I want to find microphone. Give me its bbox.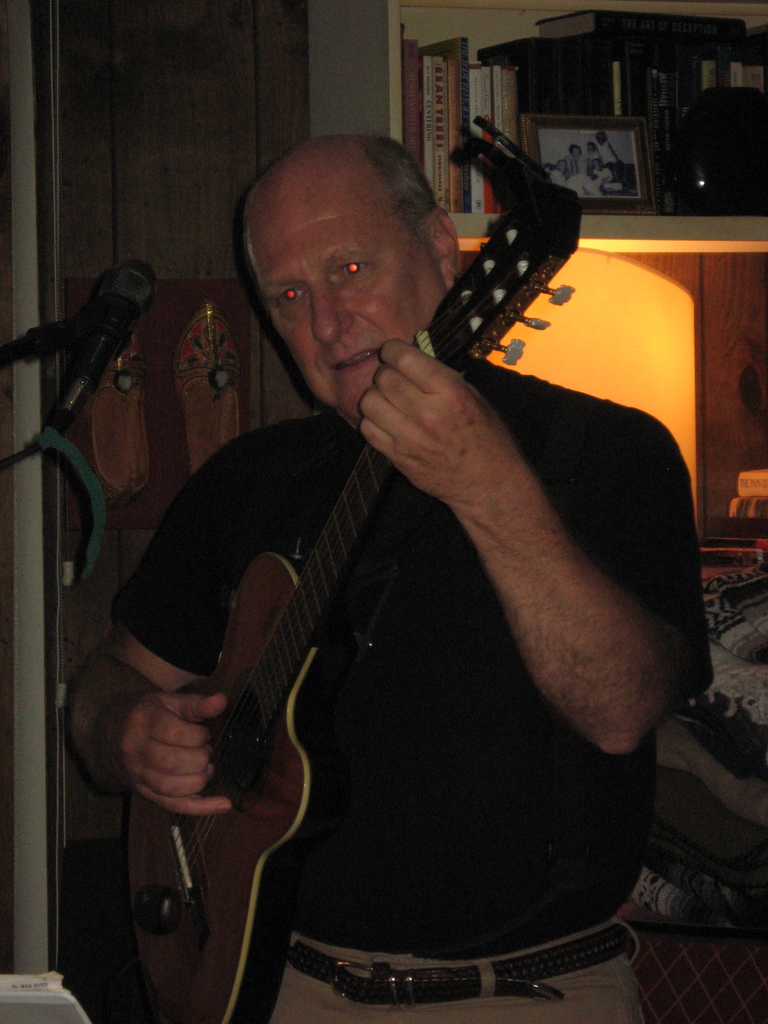
[left=45, top=255, right=145, bottom=402].
